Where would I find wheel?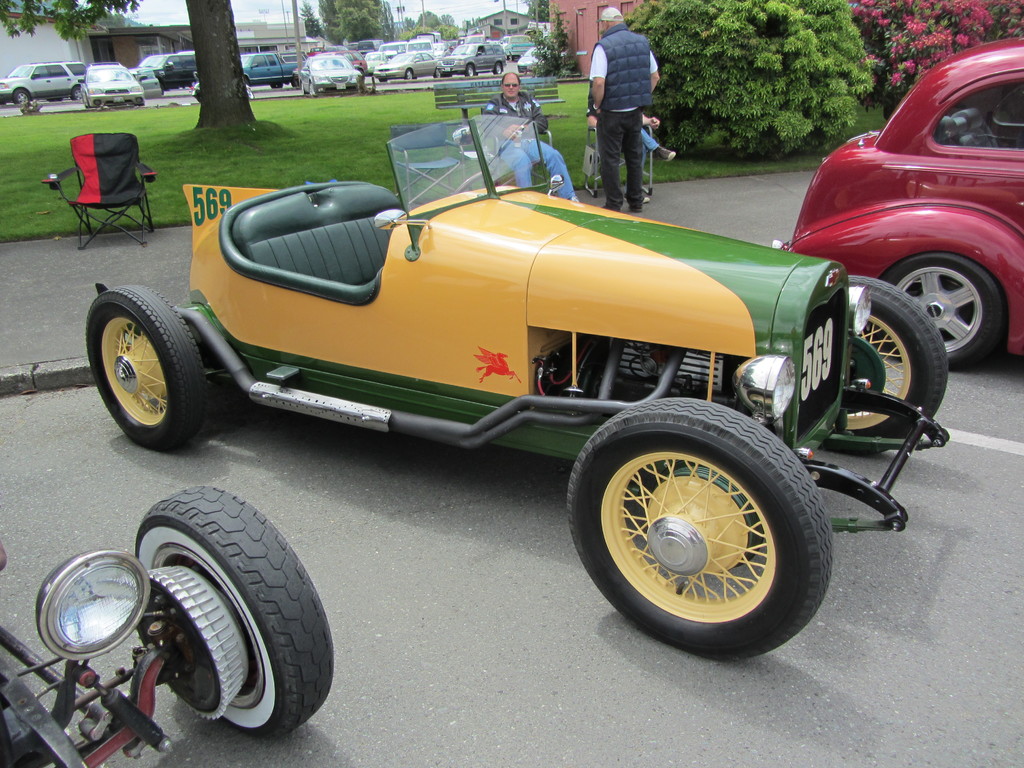
At l=309, t=81, r=315, b=92.
